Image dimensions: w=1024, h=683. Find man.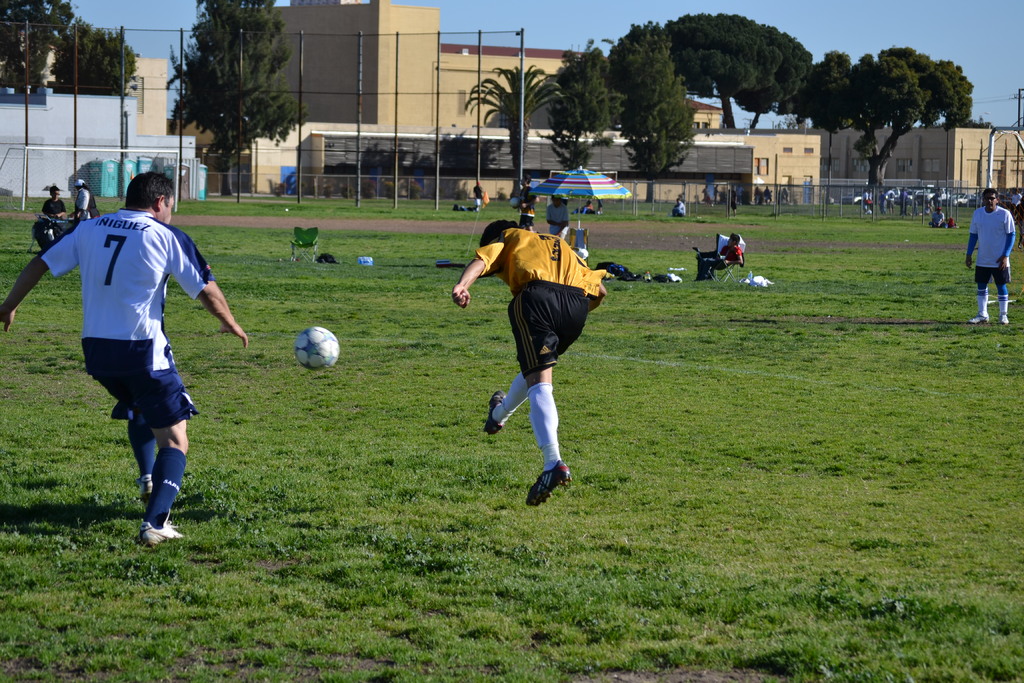
[931,204,947,226].
